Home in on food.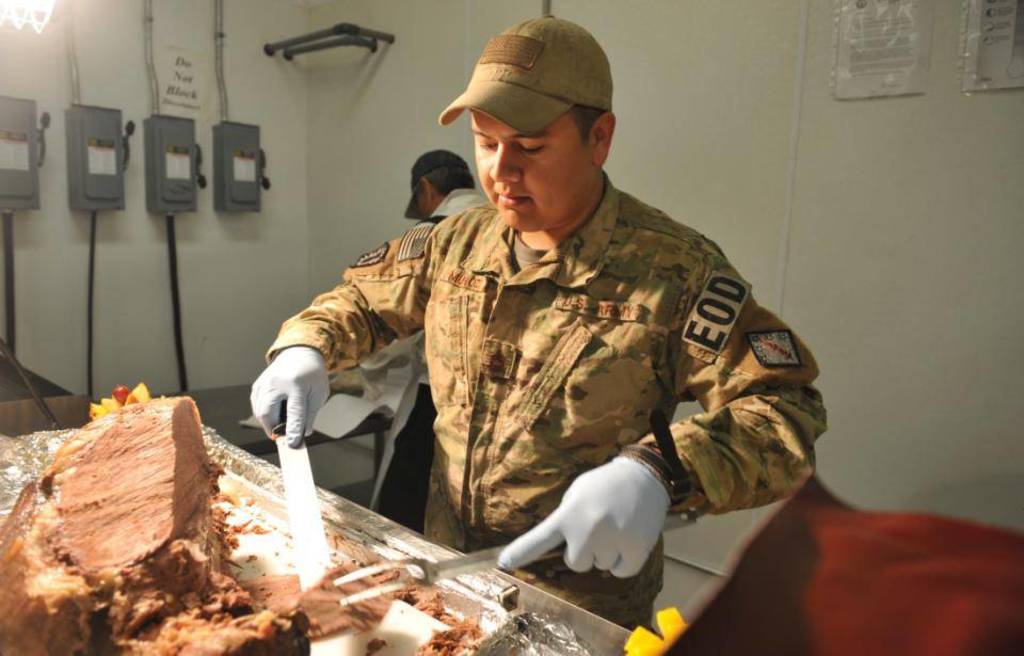
Homed in at x1=26 y1=414 x2=413 y2=621.
